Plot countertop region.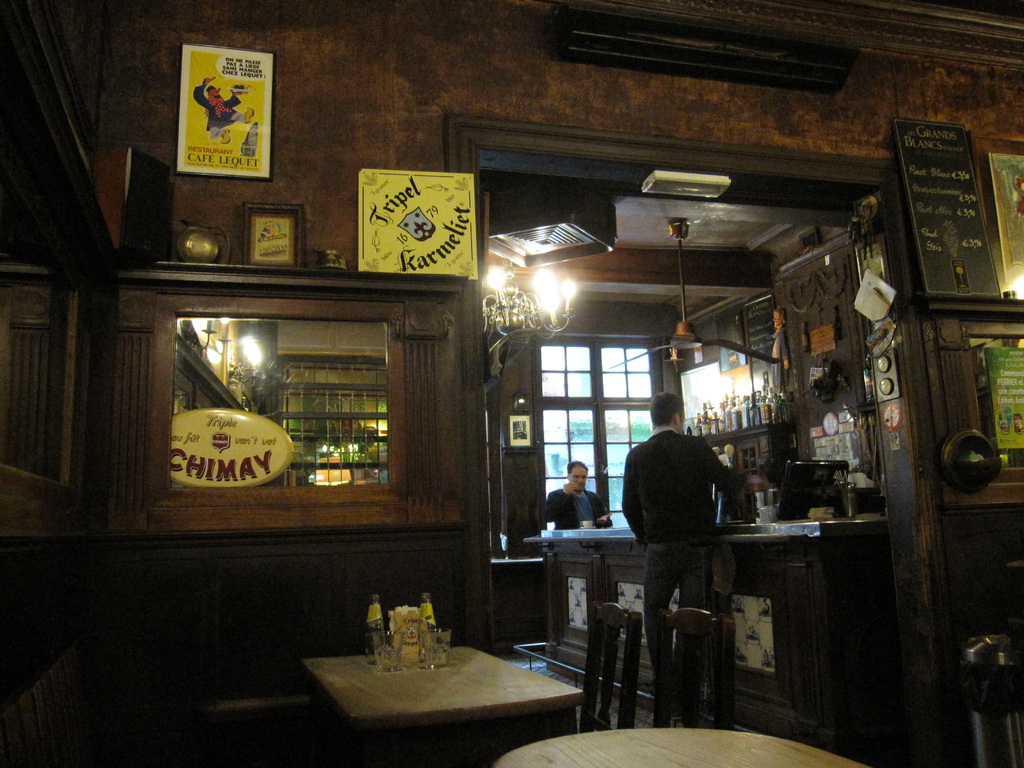
Plotted at 517,522,888,543.
